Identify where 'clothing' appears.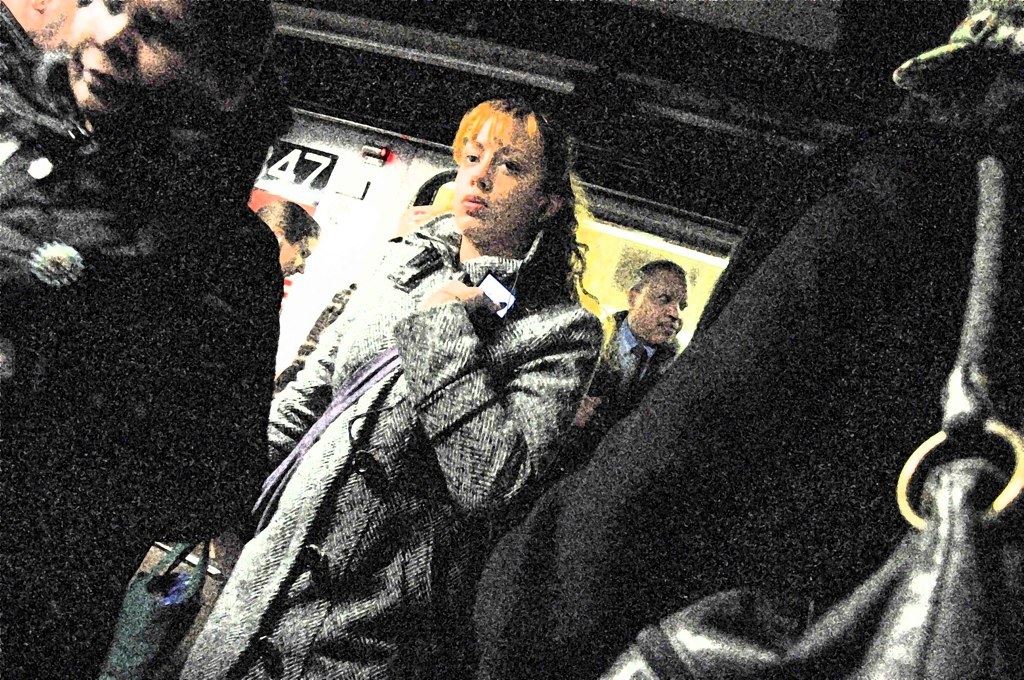
Appears at crop(173, 228, 603, 679).
